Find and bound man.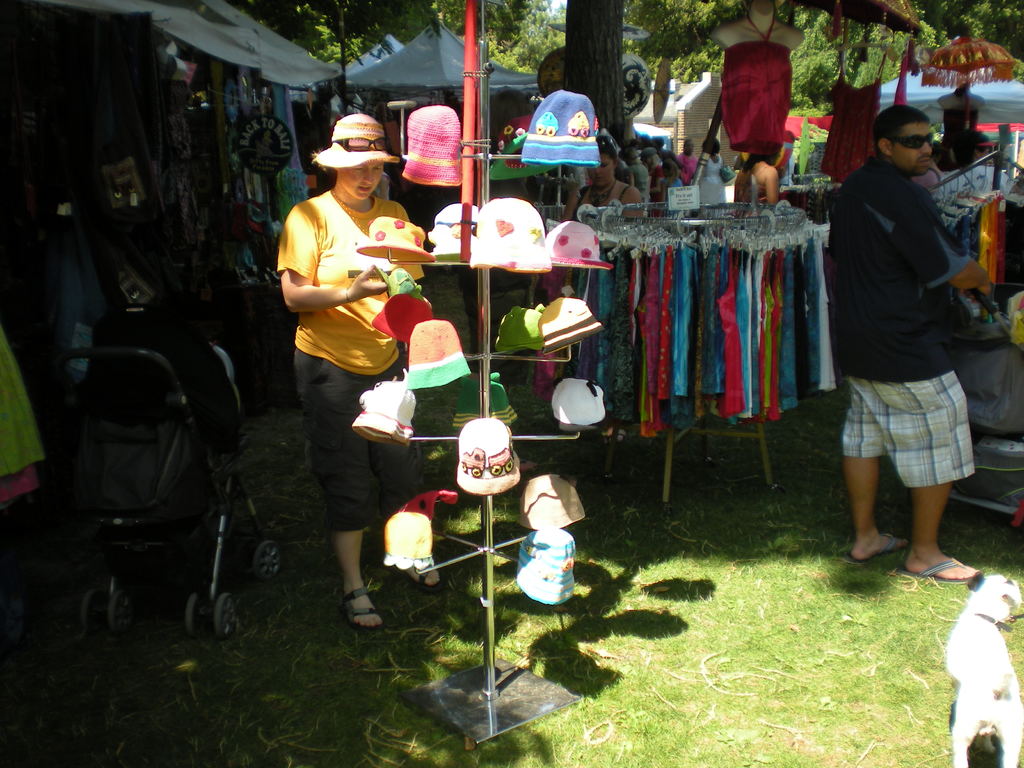
Bound: bbox=[815, 88, 988, 603].
